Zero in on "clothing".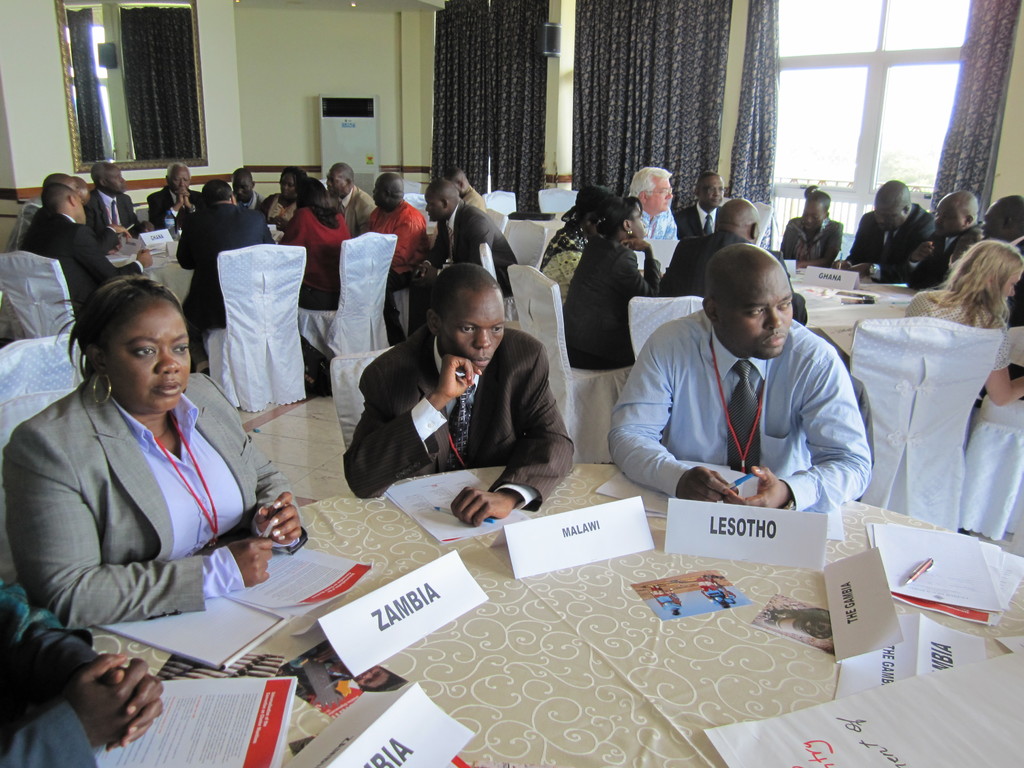
Zeroed in: x1=778, y1=212, x2=831, y2=261.
